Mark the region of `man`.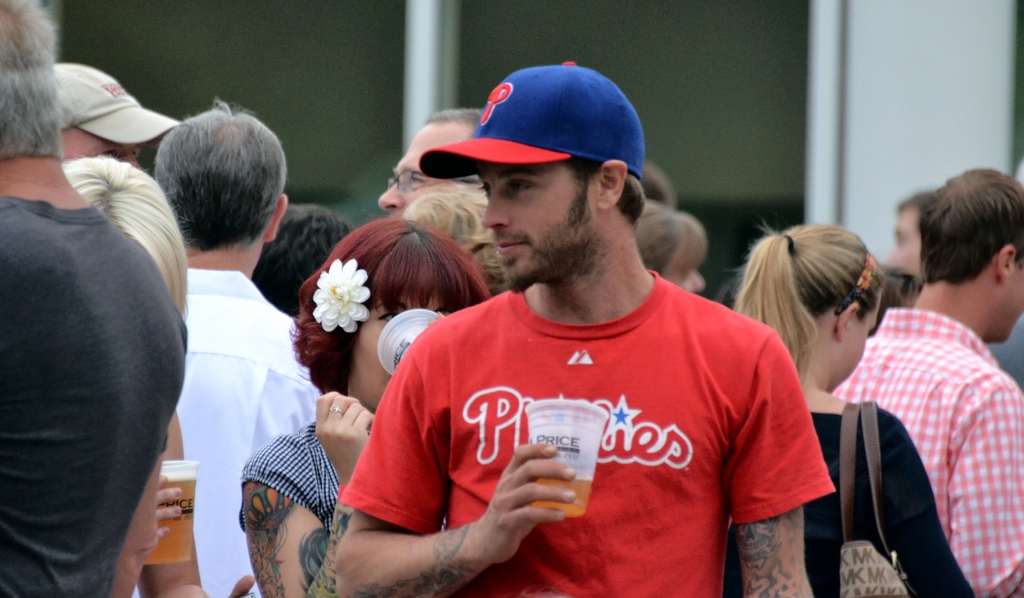
Region: x1=0 y1=0 x2=189 y2=597.
